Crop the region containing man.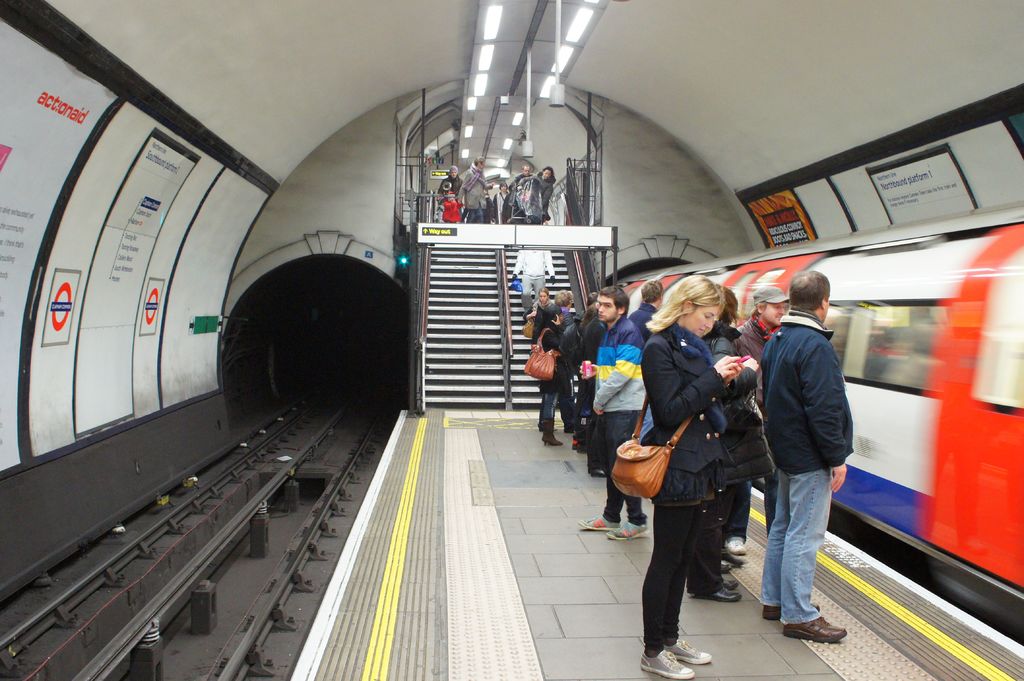
Crop region: pyautogui.locateOnScreen(726, 282, 790, 556).
